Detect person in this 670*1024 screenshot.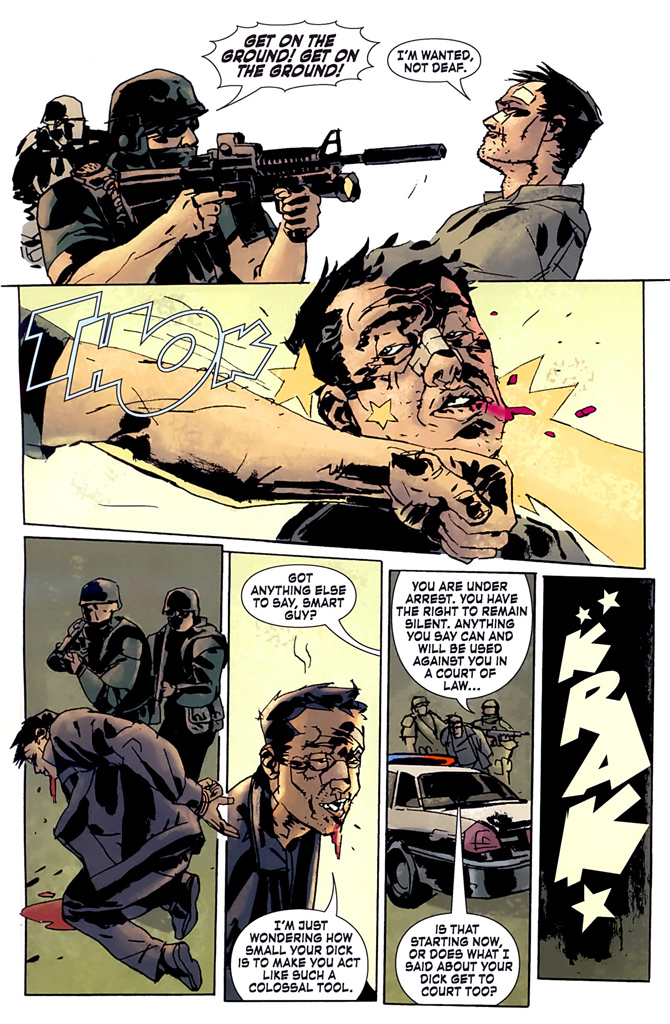
Detection: box(277, 230, 591, 563).
